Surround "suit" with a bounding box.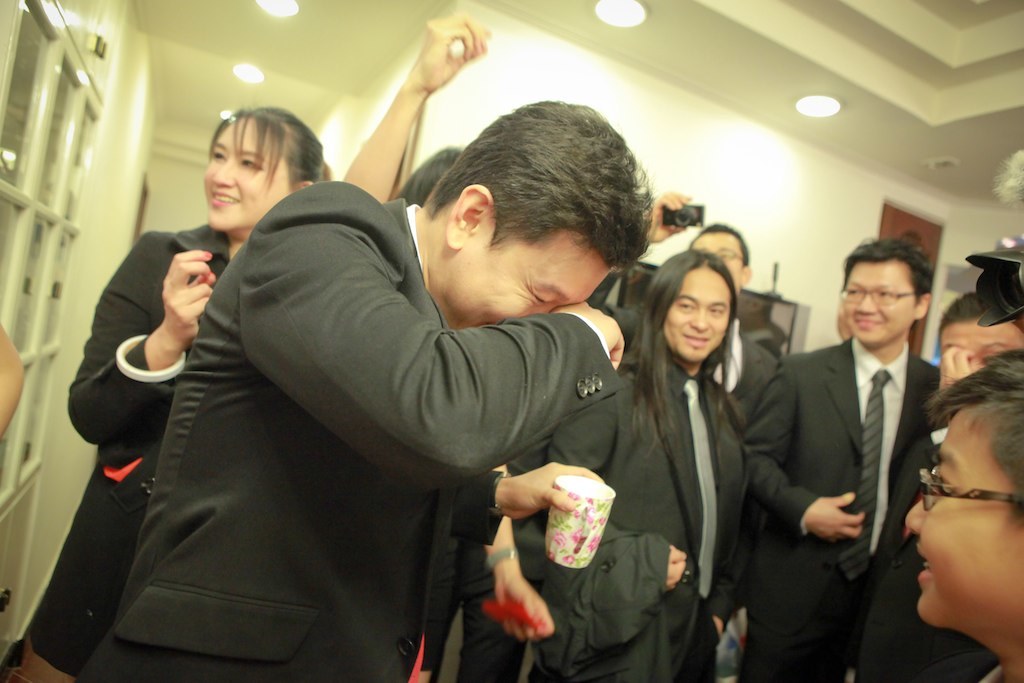
box=[78, 180, 619, 682].
